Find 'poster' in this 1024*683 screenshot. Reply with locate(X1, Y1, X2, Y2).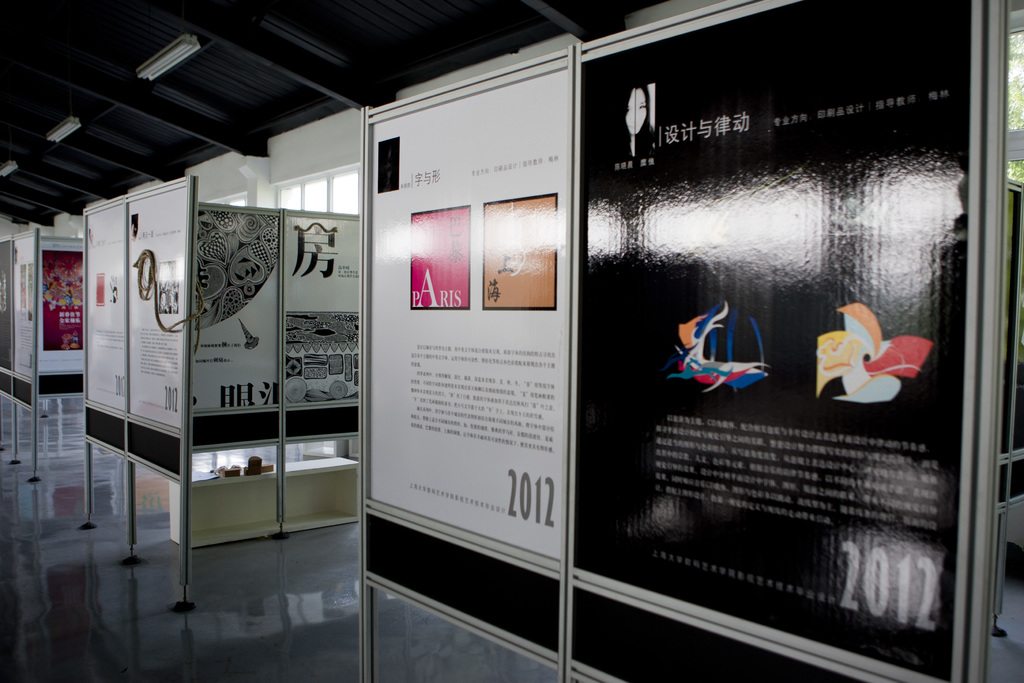
locate(40, 238, 82, 375).
